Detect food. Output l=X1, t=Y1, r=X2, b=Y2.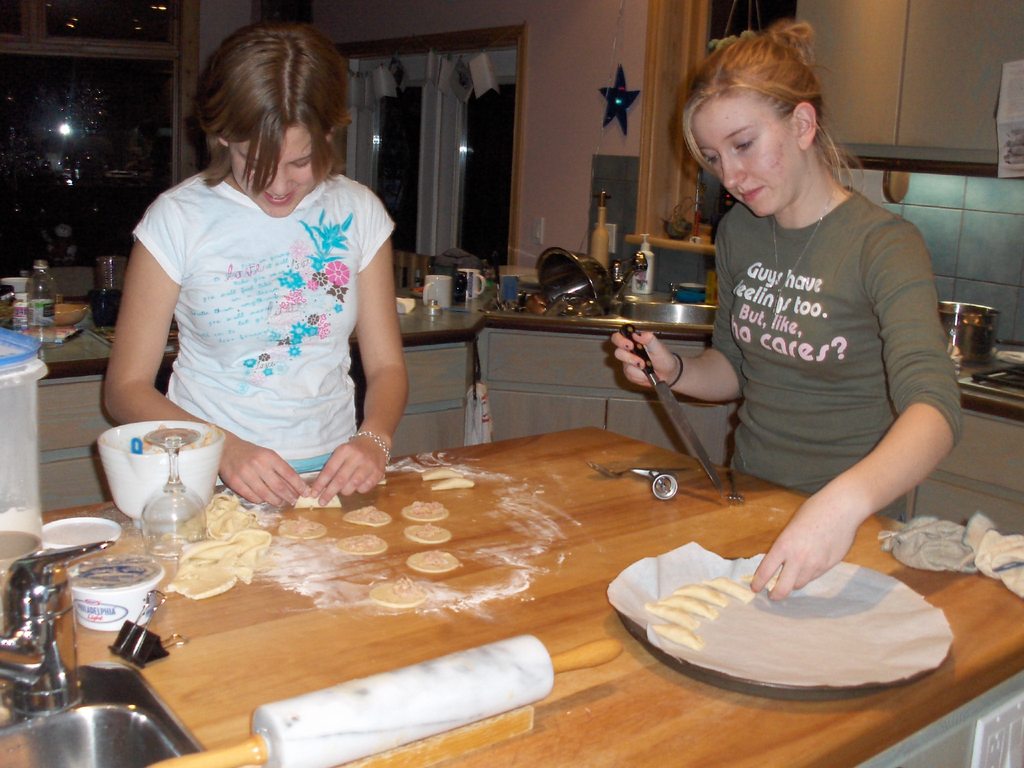
l=410, t=547, r=460, b=576.
